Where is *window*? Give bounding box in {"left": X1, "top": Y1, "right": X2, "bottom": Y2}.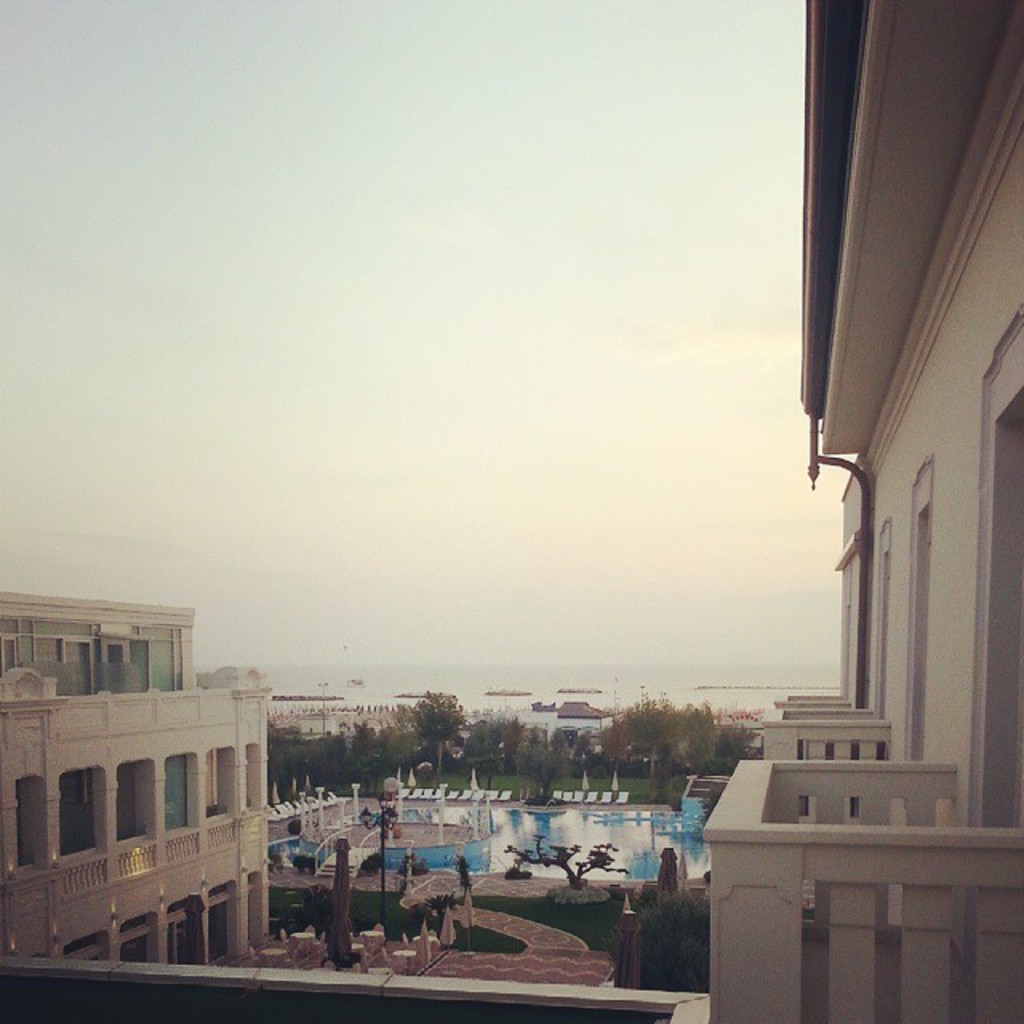
{"left": 48, "top": 773, "right": 104, "bottom": 842}.
